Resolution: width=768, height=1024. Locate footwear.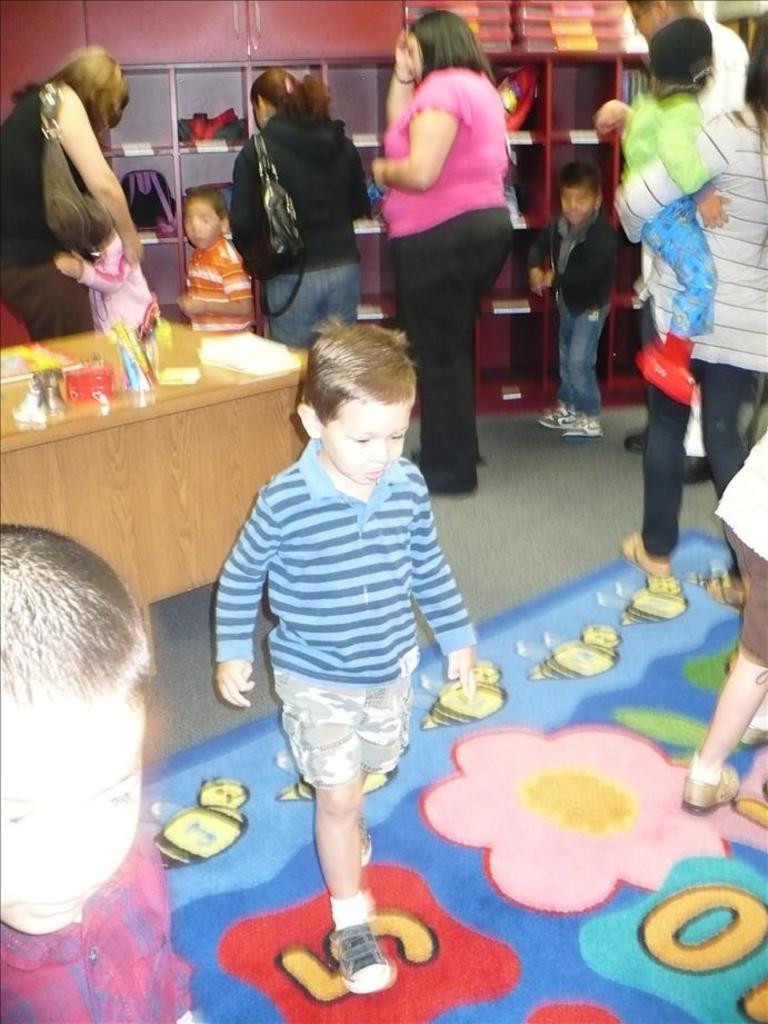
Rect(676, 449, 718, 483).
